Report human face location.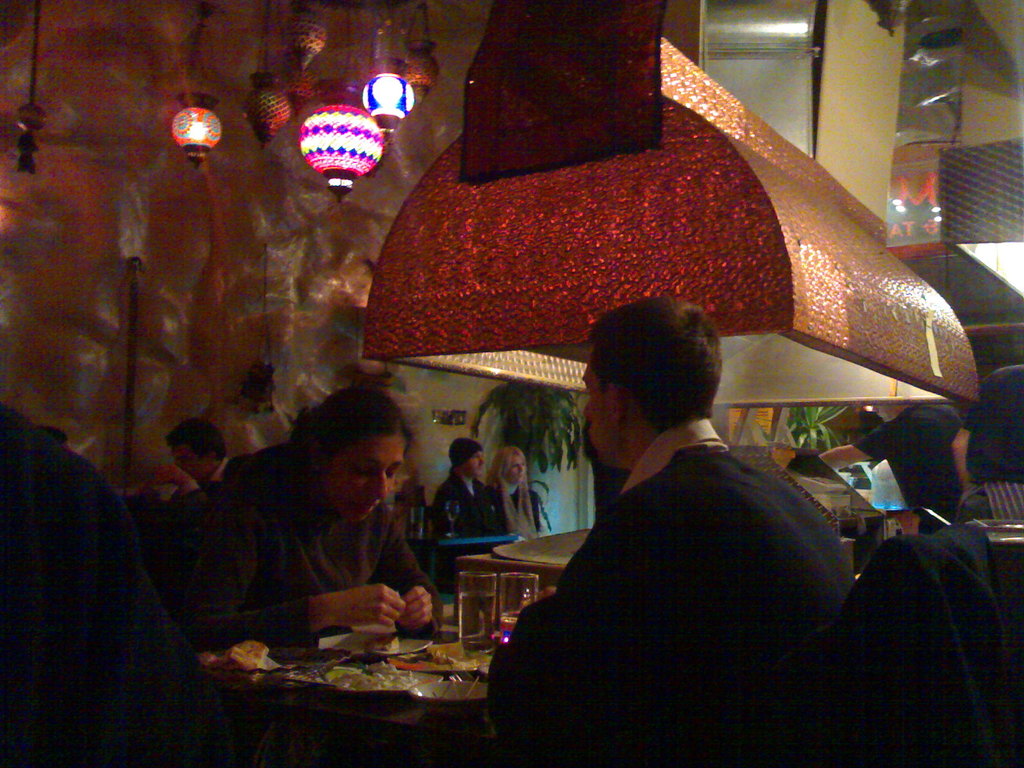
Report: select_region(332, 431, 404, 523).
